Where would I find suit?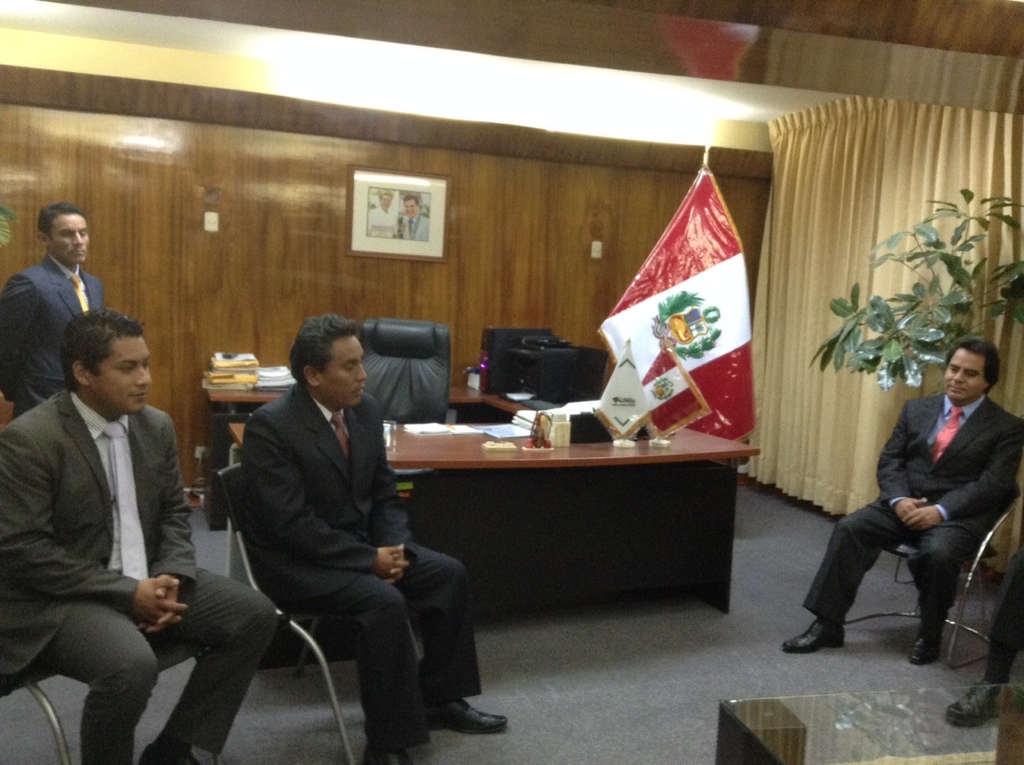
At bbox=[0, 385, 282, 764].
